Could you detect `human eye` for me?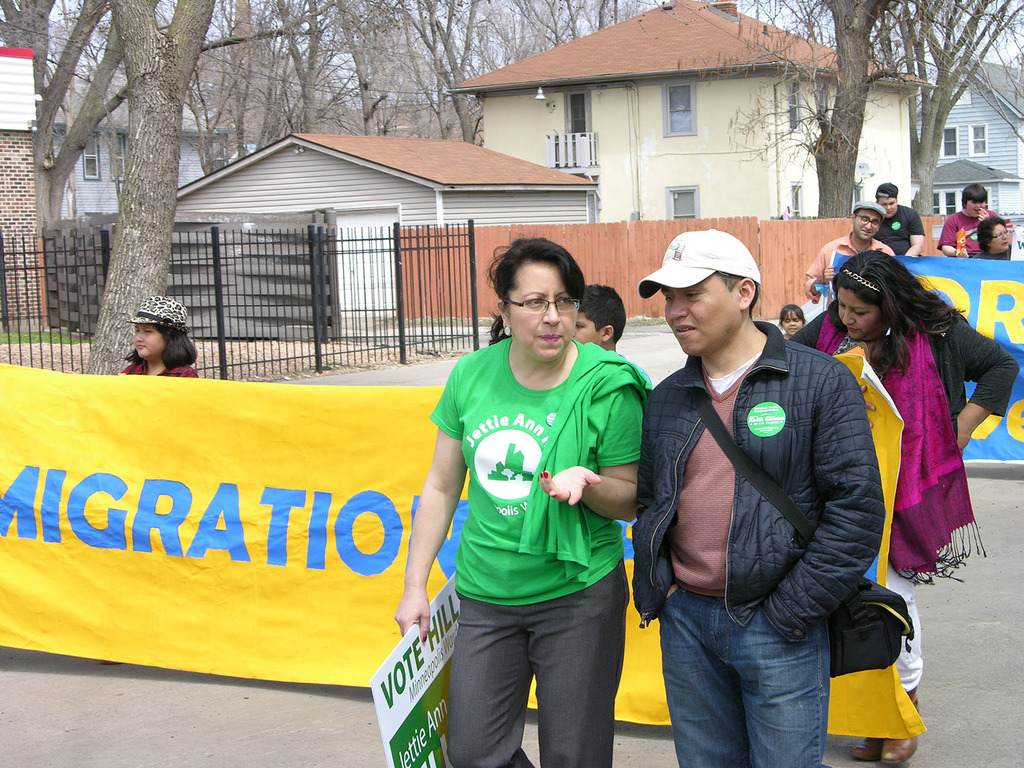
Detection result: <bbox>852, 308, 868, 316</bbox>.
